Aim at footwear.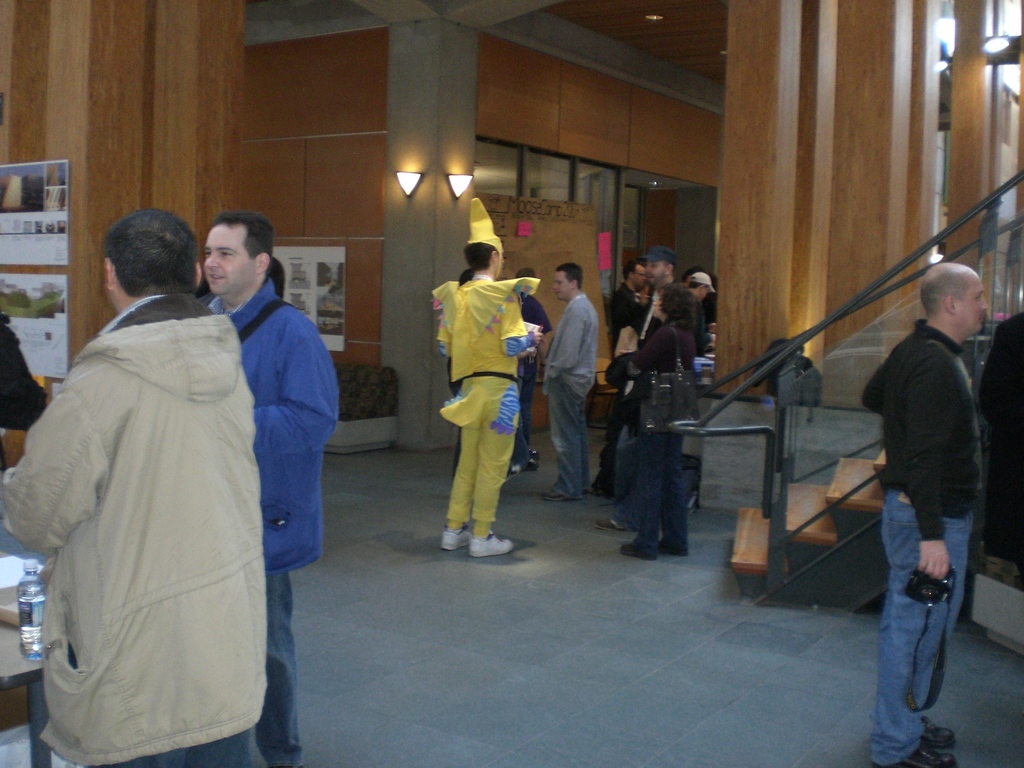
Aimed at {"x1": 440, "y1": 522, "x2": 470, "y2": 550}.
